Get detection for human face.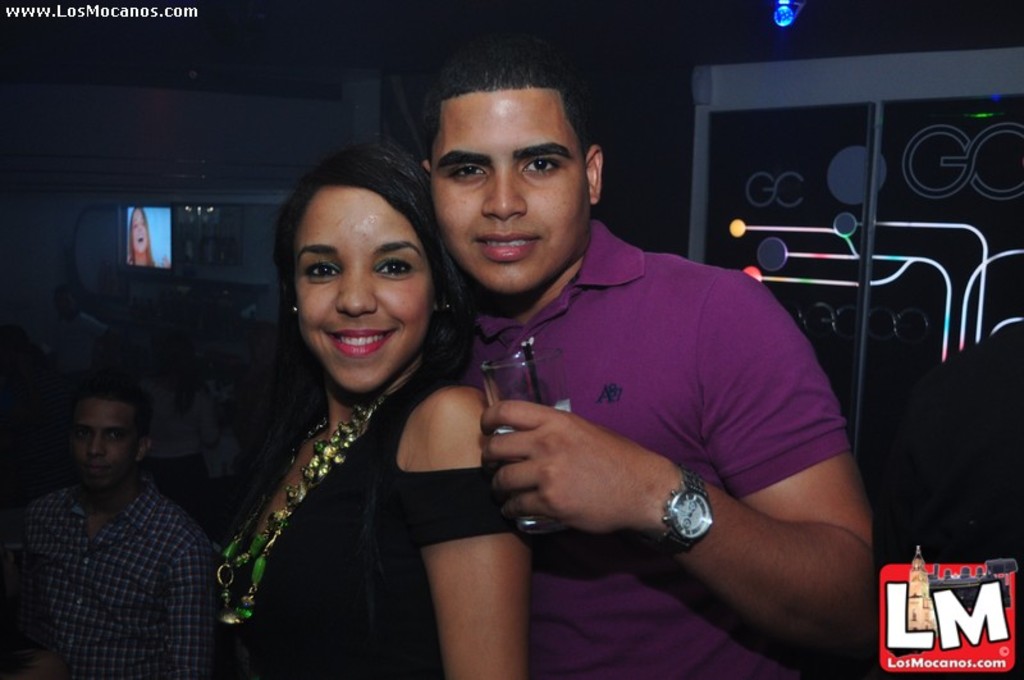
Detection: 434 72 588 298.
